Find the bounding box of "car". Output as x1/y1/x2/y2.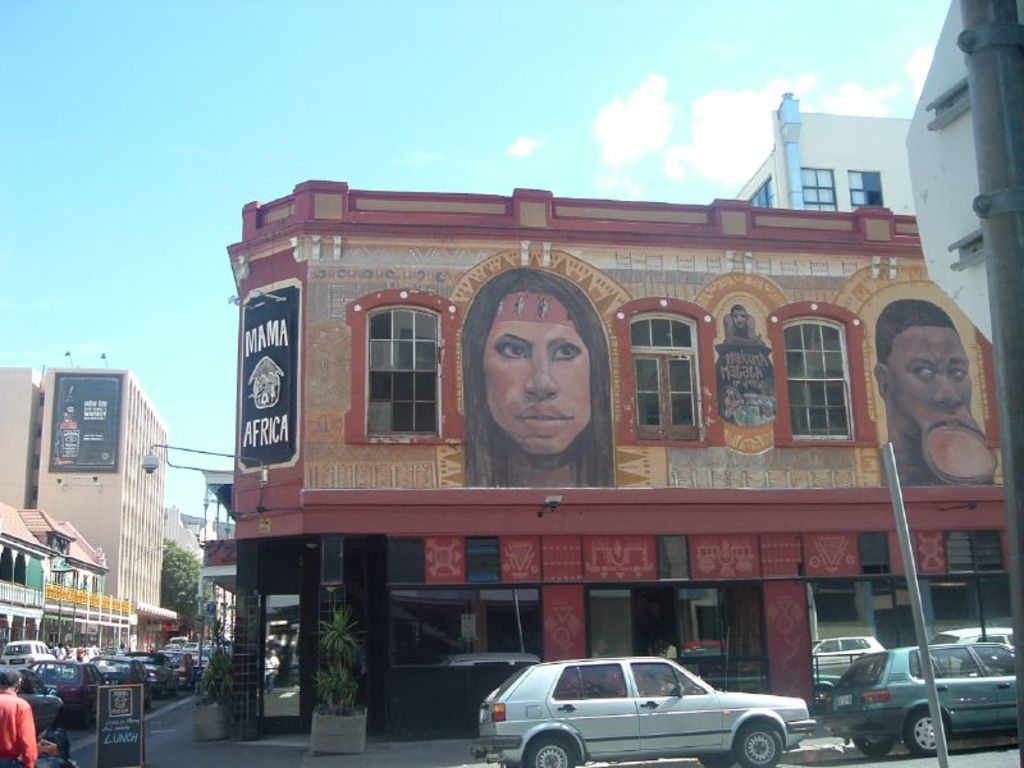
474/659/818/767.
